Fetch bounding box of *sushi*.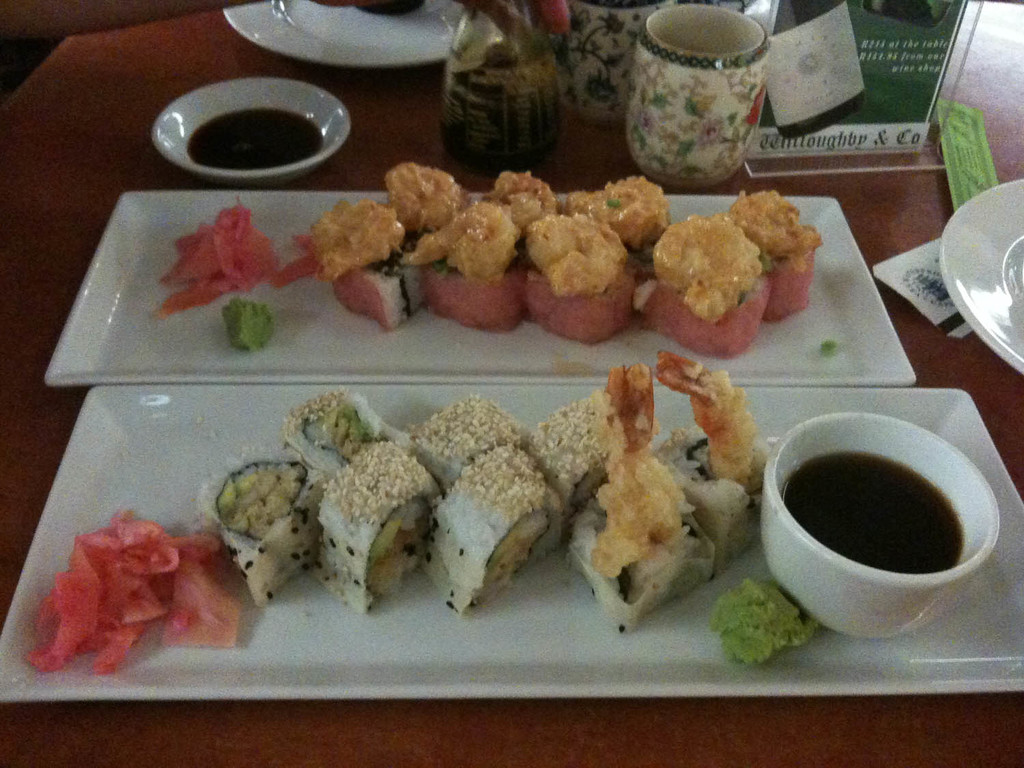
Bbox: (x1=573, y1=413, x2=733, y2=630).
